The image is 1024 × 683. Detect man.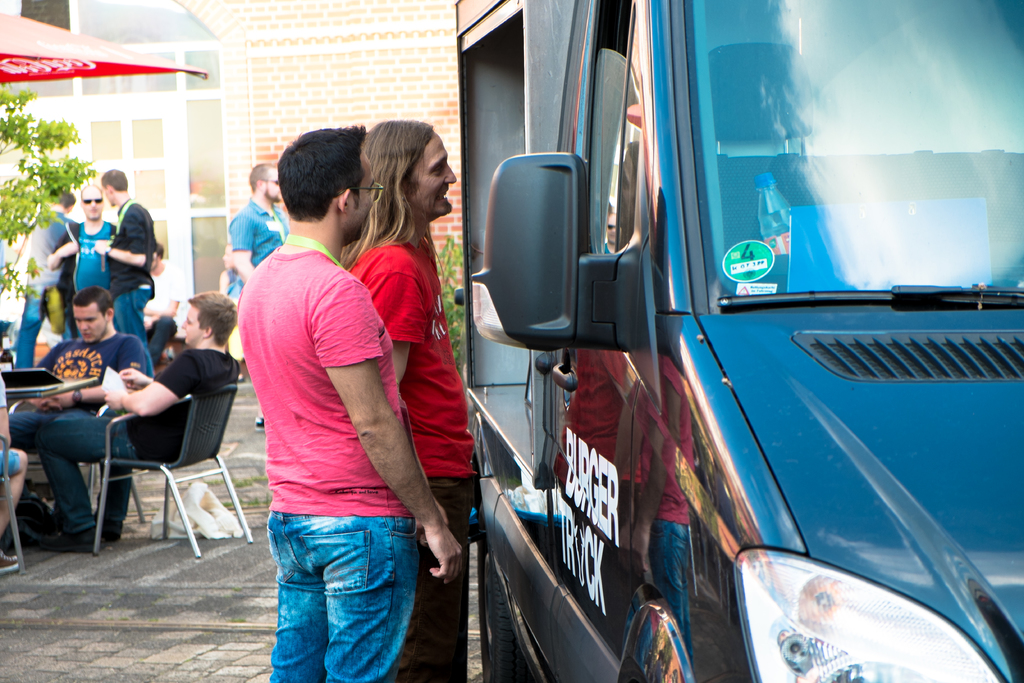
Detection: 10:191:79:365.
